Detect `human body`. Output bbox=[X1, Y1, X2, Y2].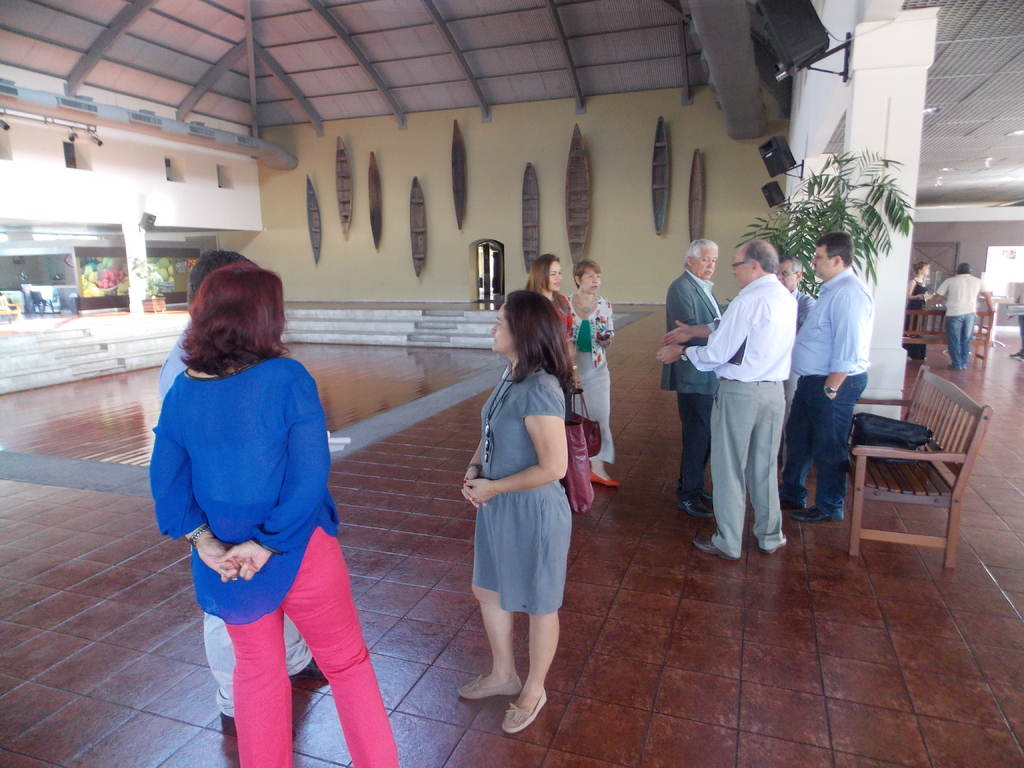
bbox=[687, 227, 788, 575].
